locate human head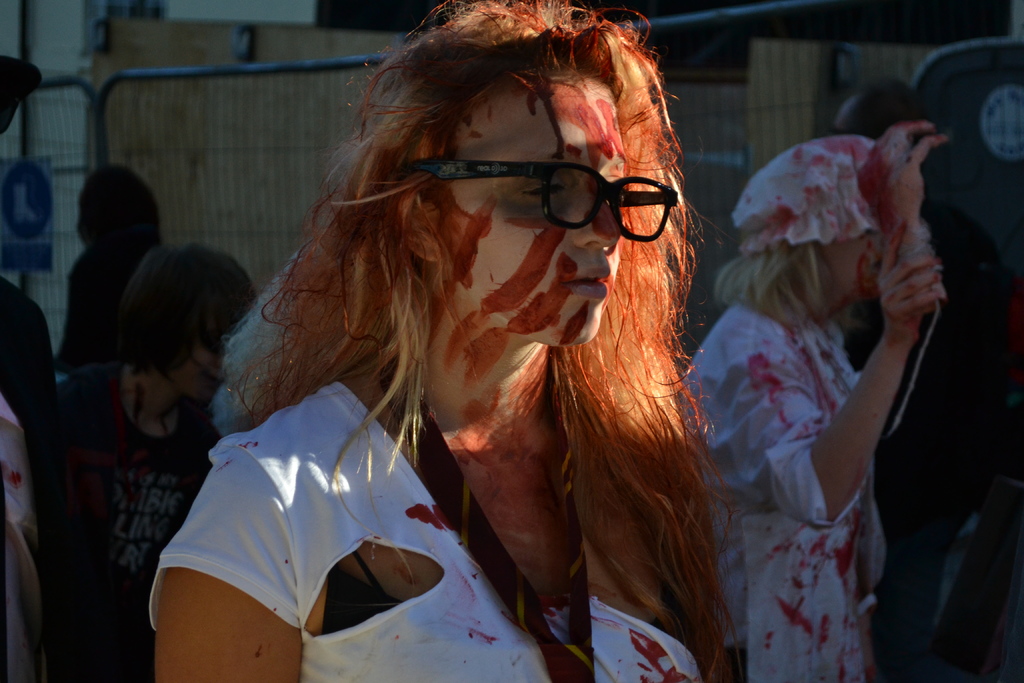
region(100, 239, 253, 402)
